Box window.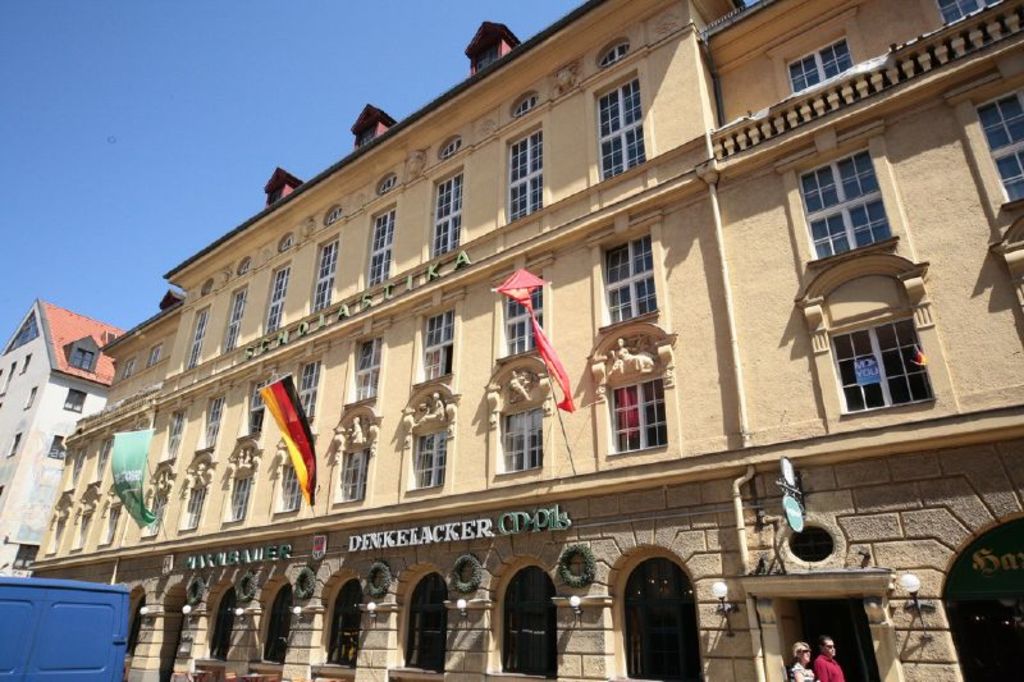
x1=264, y1=585, x2=296, y2=665.
